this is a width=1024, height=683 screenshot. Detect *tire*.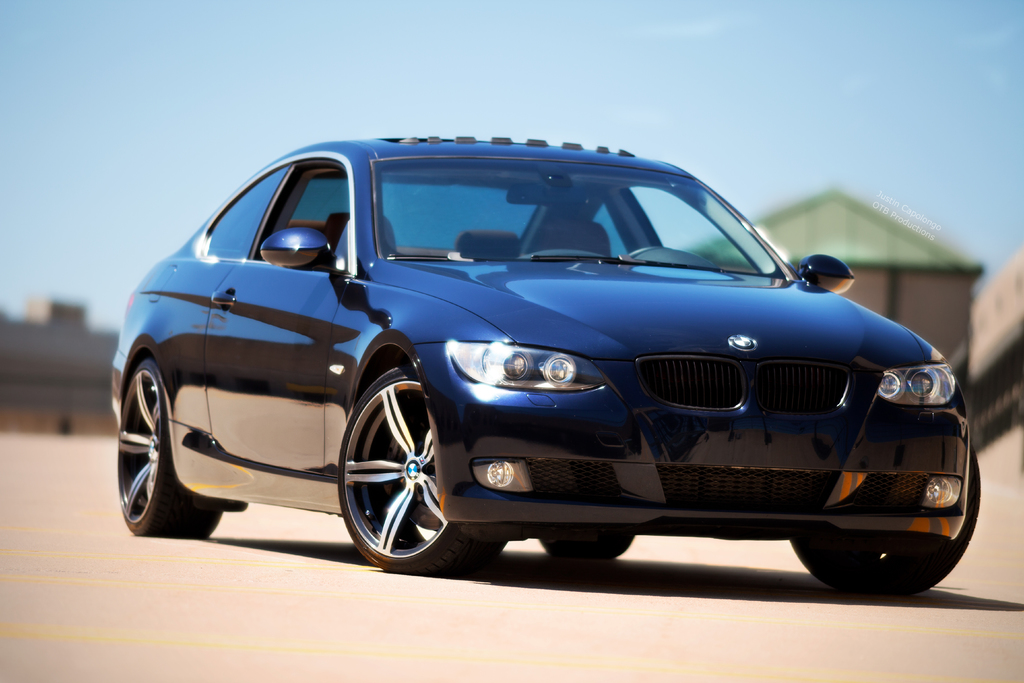
box(117, 363, 221, 540).
